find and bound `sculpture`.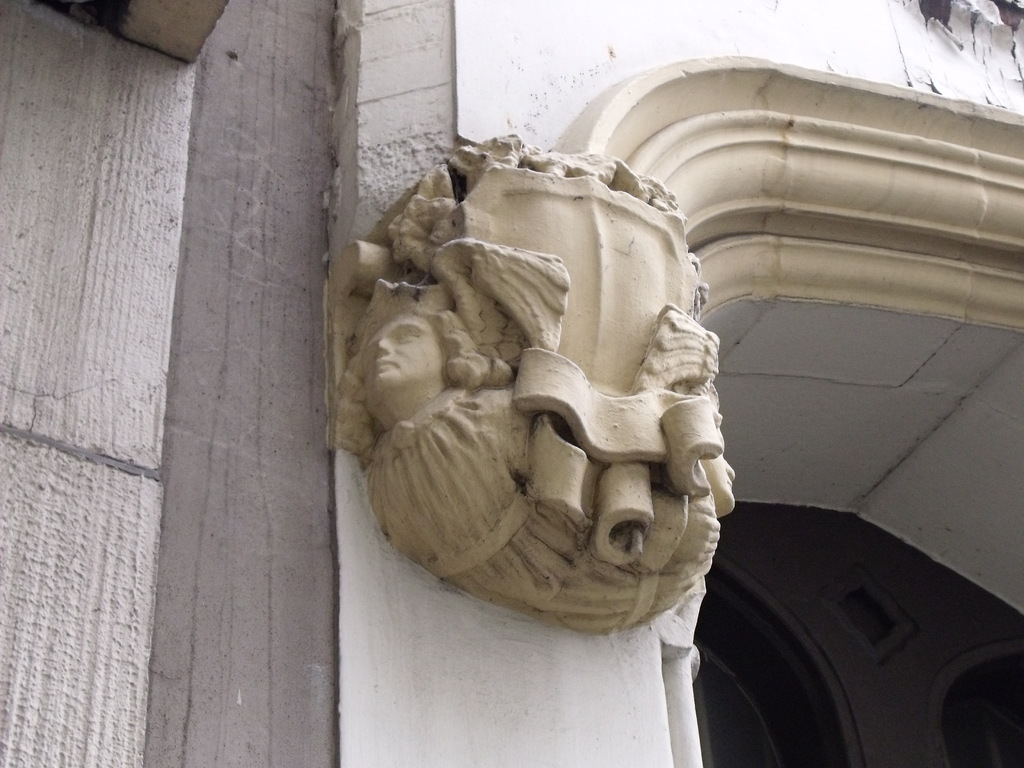
Bound: detection(345, 117, 785, 549).
